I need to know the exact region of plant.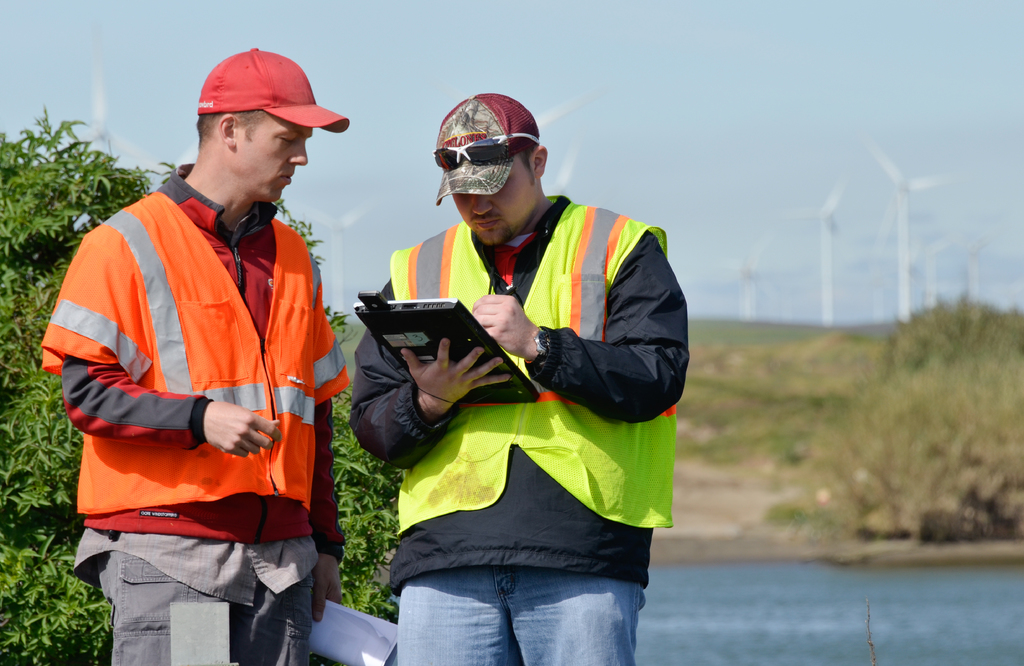
Region: rect(868, 288, 1023, 389).
